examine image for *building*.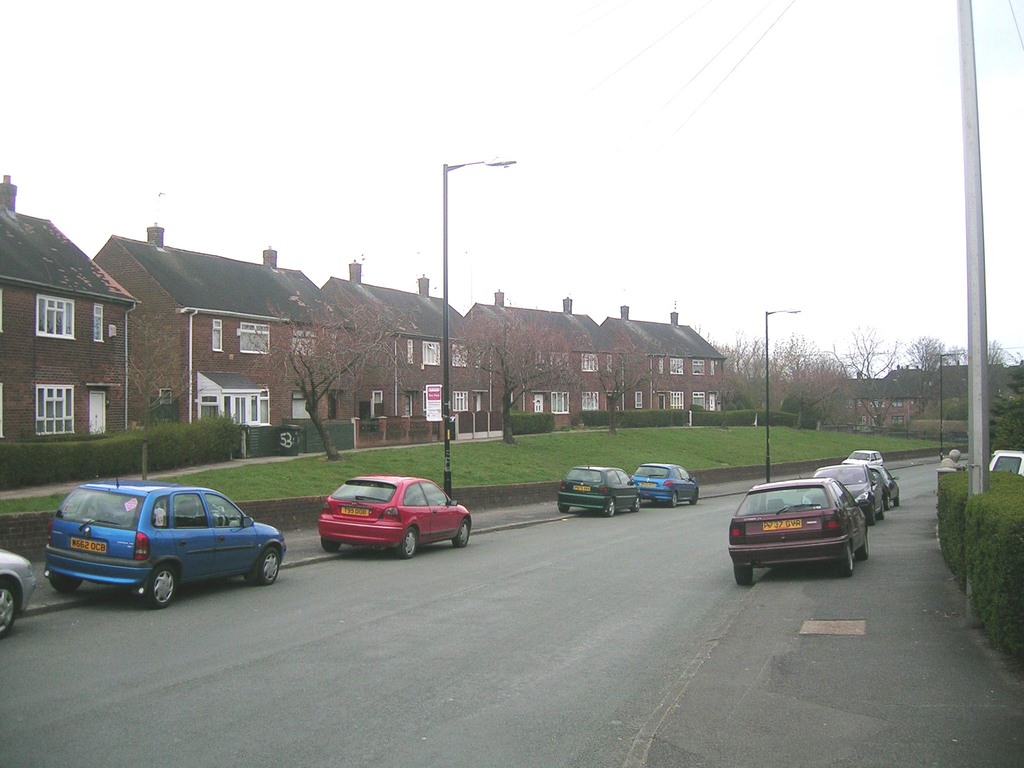
Examination result: (left=465, top=289, right=611, bottom=430).
